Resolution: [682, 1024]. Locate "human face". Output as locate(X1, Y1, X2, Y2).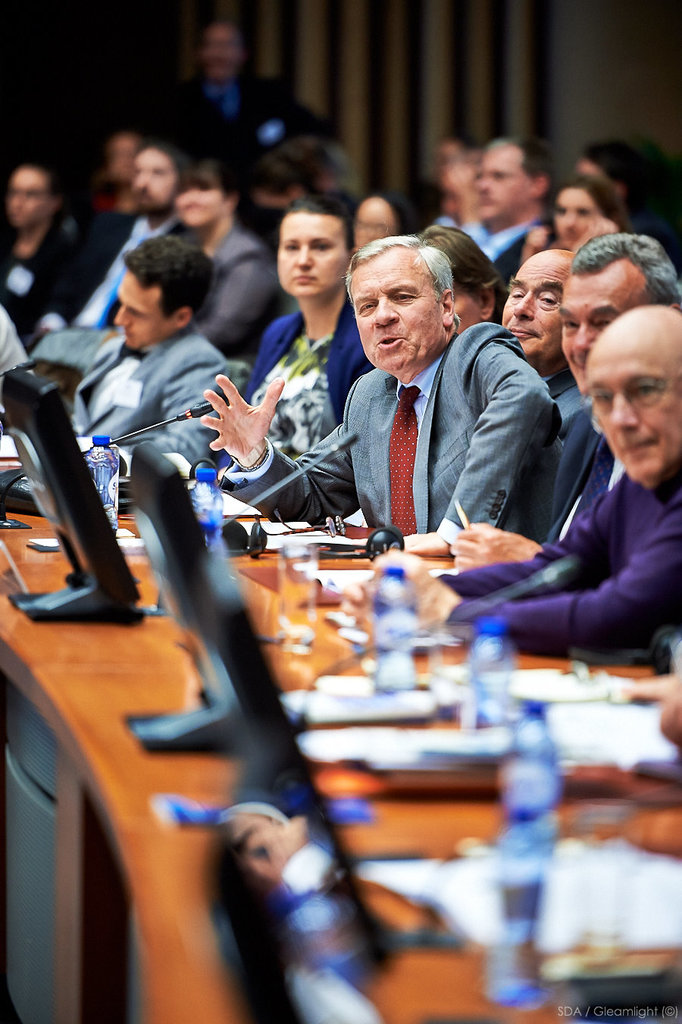
locate(115, 268, 175, 348).
